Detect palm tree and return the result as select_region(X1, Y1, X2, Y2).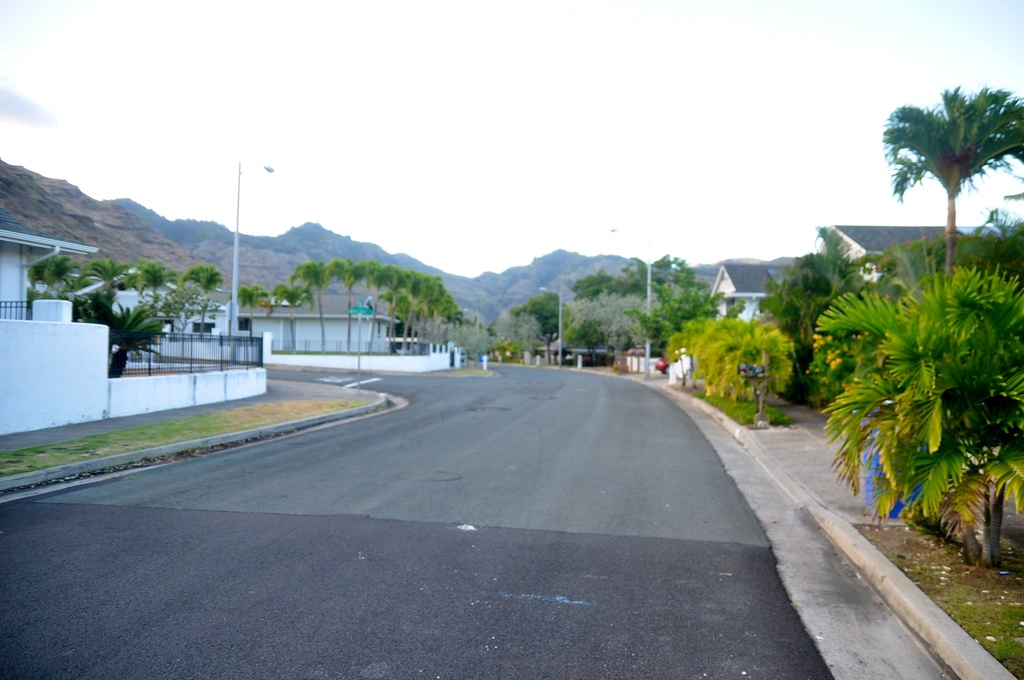
select_region(893, 97, 1009, 269).
